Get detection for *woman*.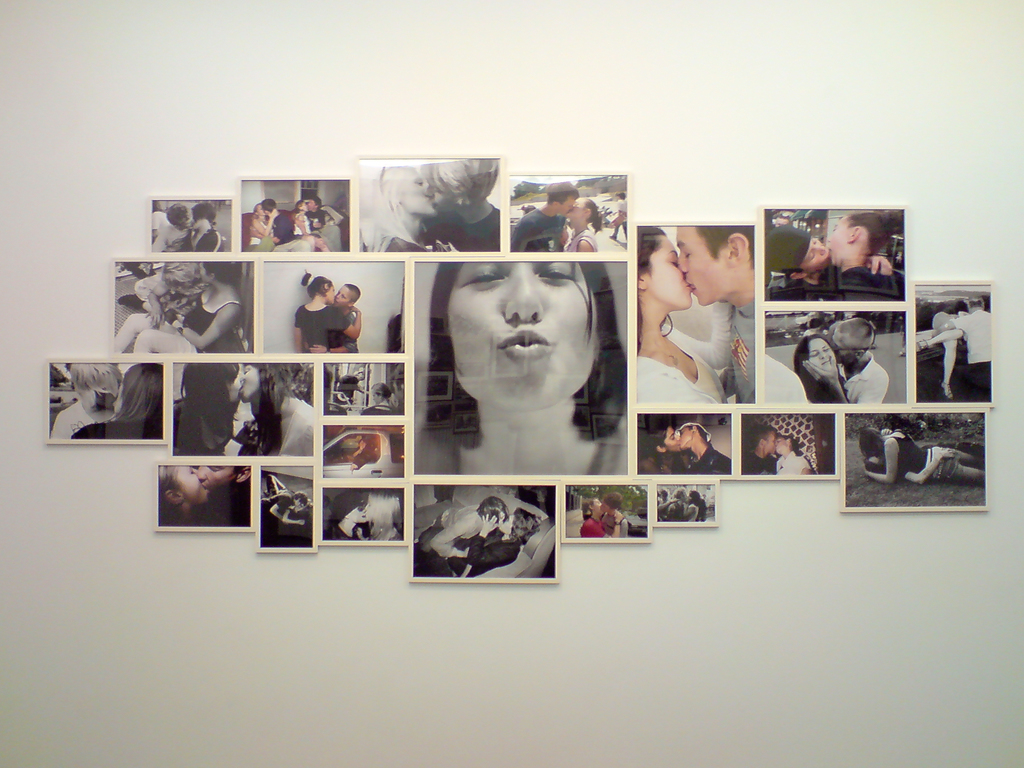
Detection: 858,431,991,486.
